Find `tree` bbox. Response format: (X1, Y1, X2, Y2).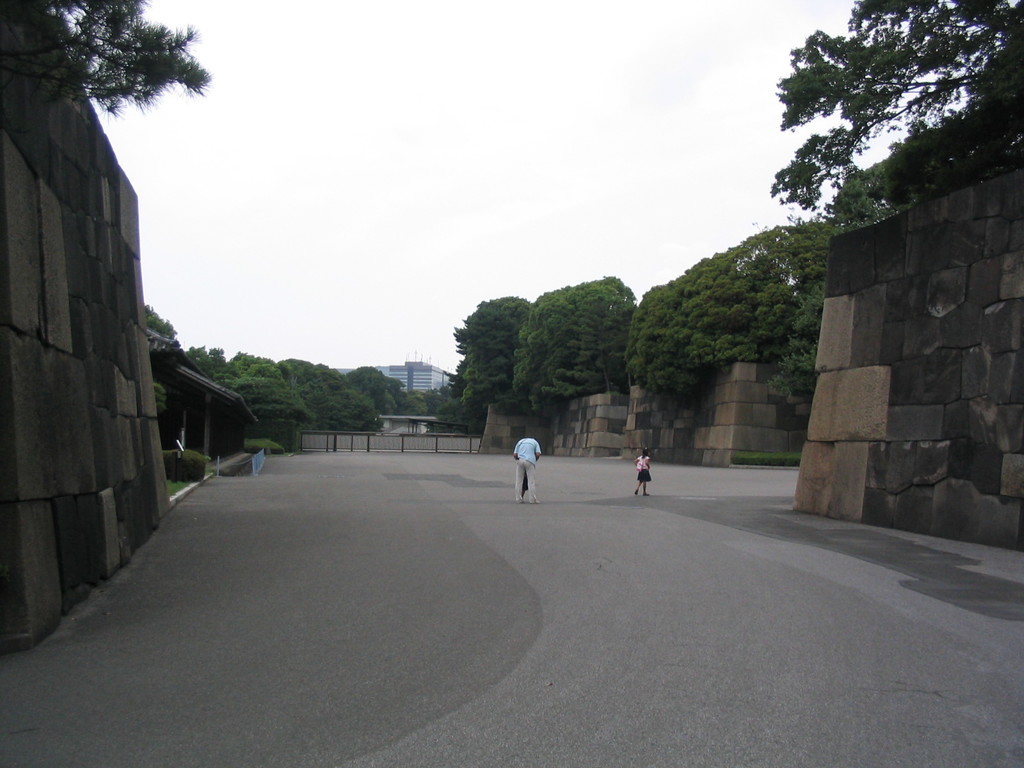
(762, 0, 1023, 225).
